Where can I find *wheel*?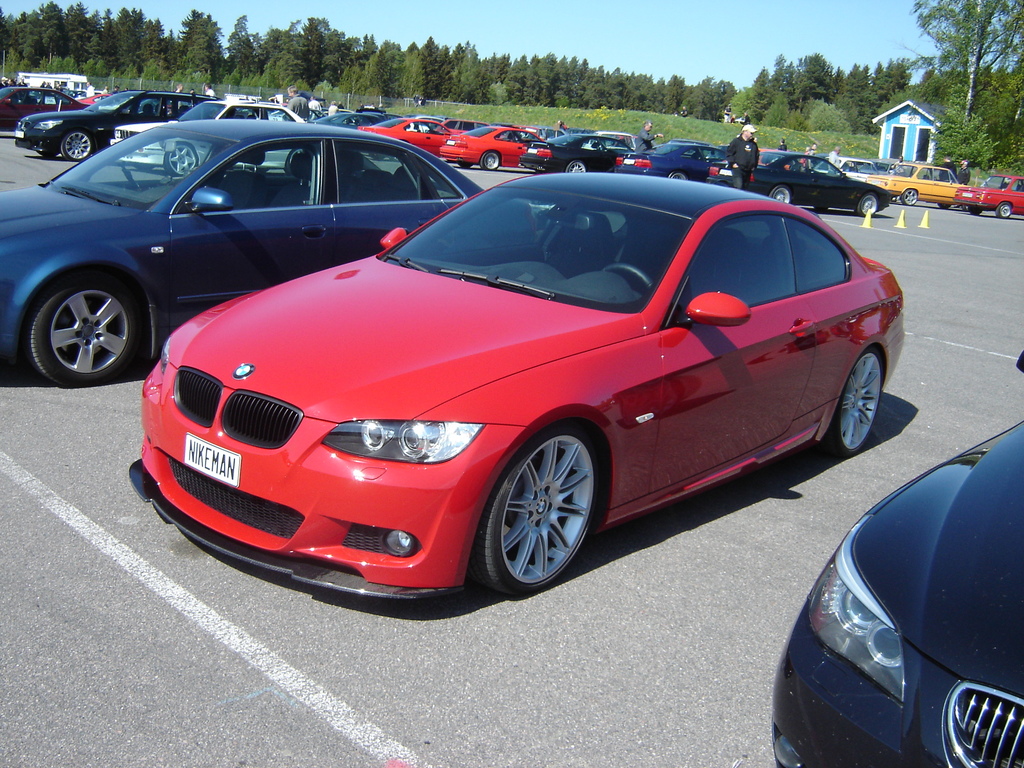
You can find it at Rect(480, 151, 499, 172).
